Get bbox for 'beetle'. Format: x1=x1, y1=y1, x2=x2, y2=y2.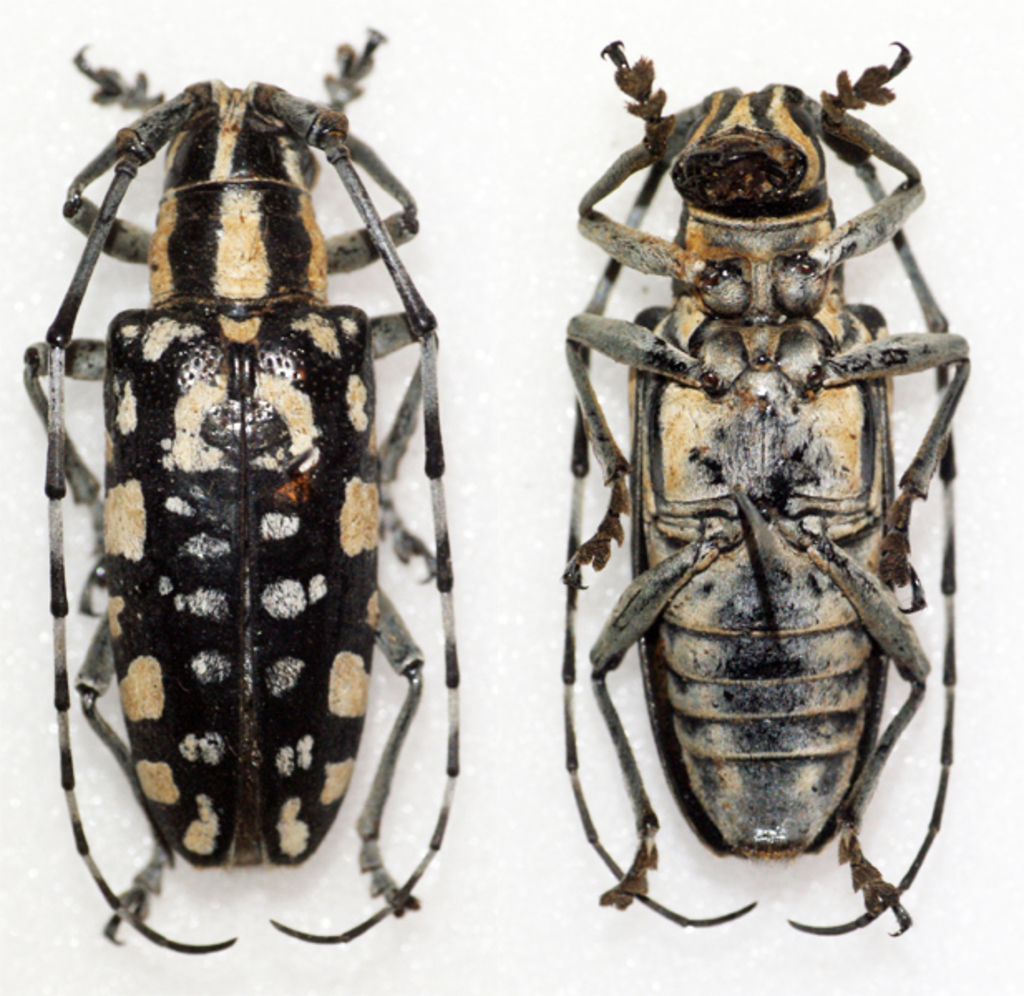
x1=554, y1=32, x2=961, y2=941.
